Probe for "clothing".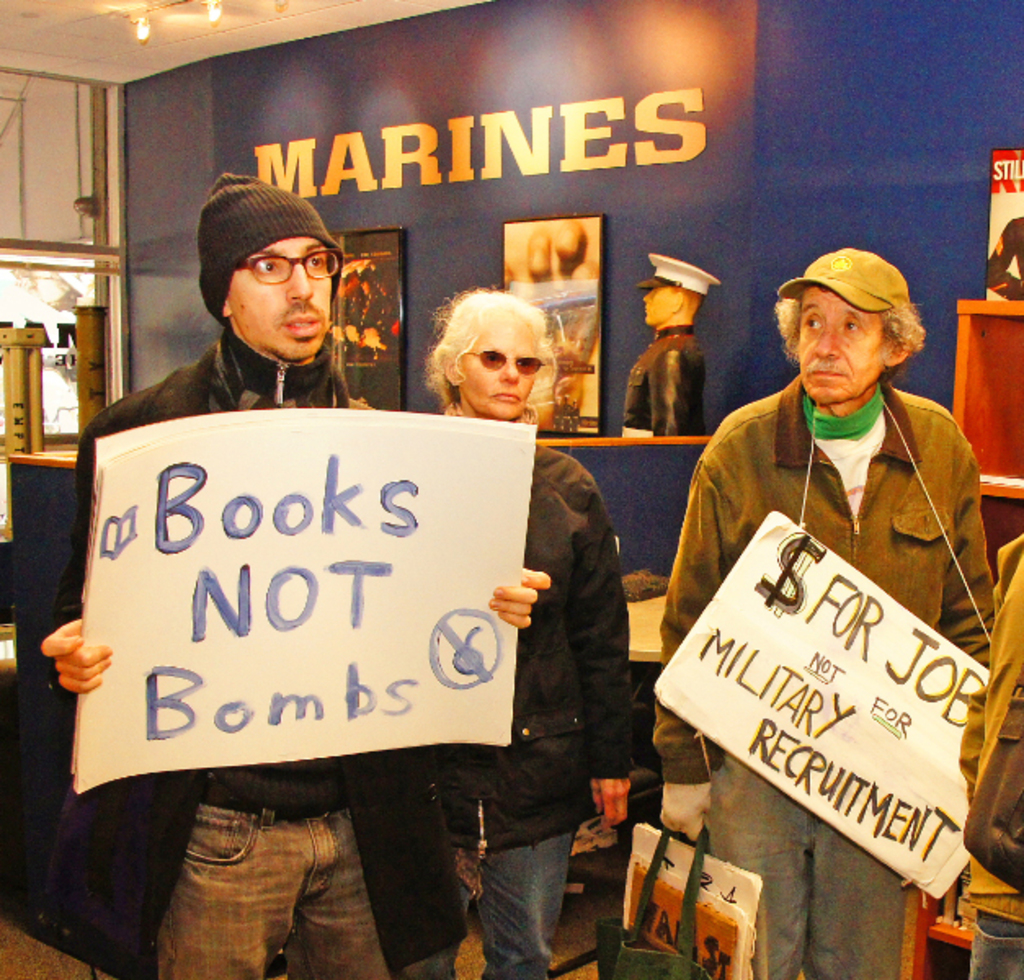
Probe result: left=661, top=292, right=988, bottom=936.
